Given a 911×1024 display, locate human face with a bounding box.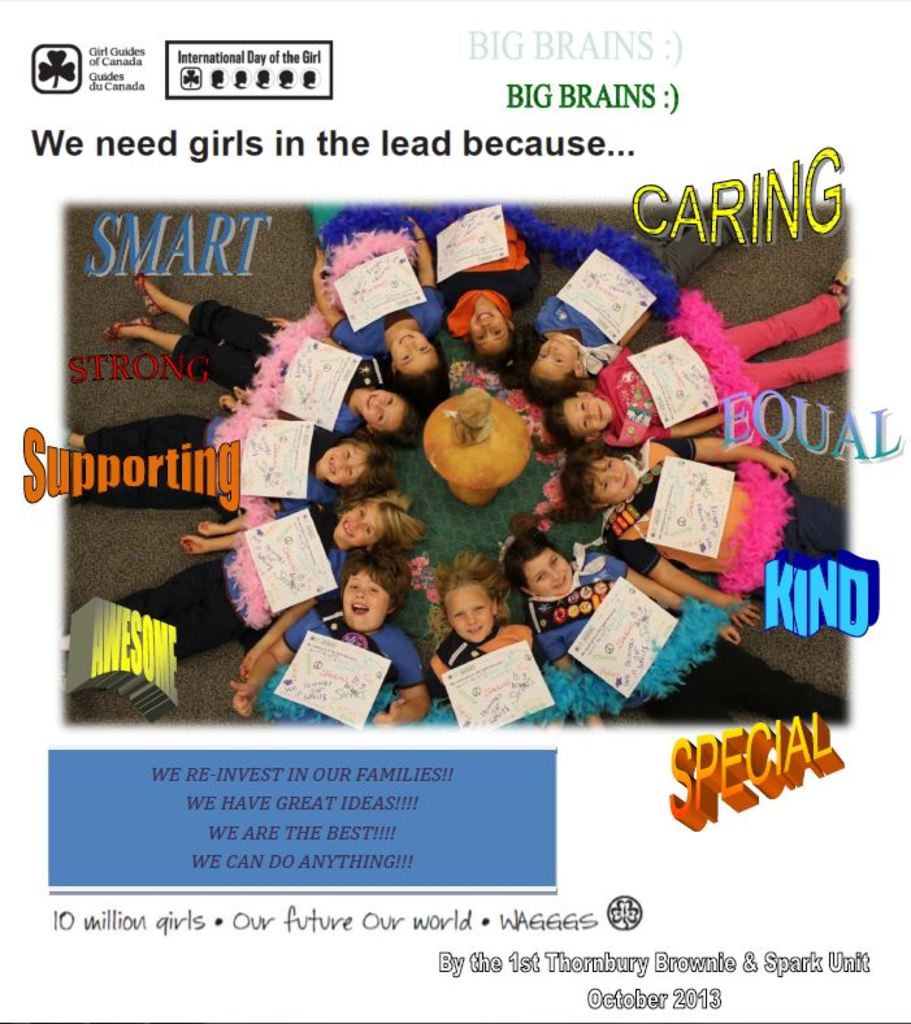
Located: left=595, top=461, right=641, bottom=504.
